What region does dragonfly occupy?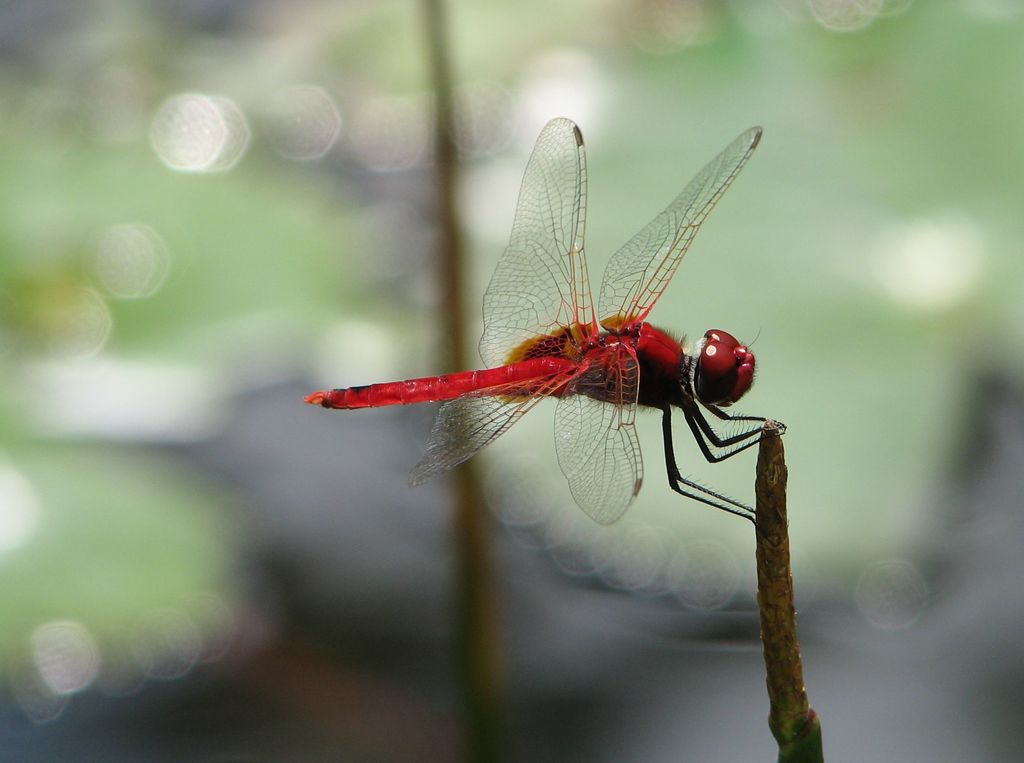
(308,118,790,544).
